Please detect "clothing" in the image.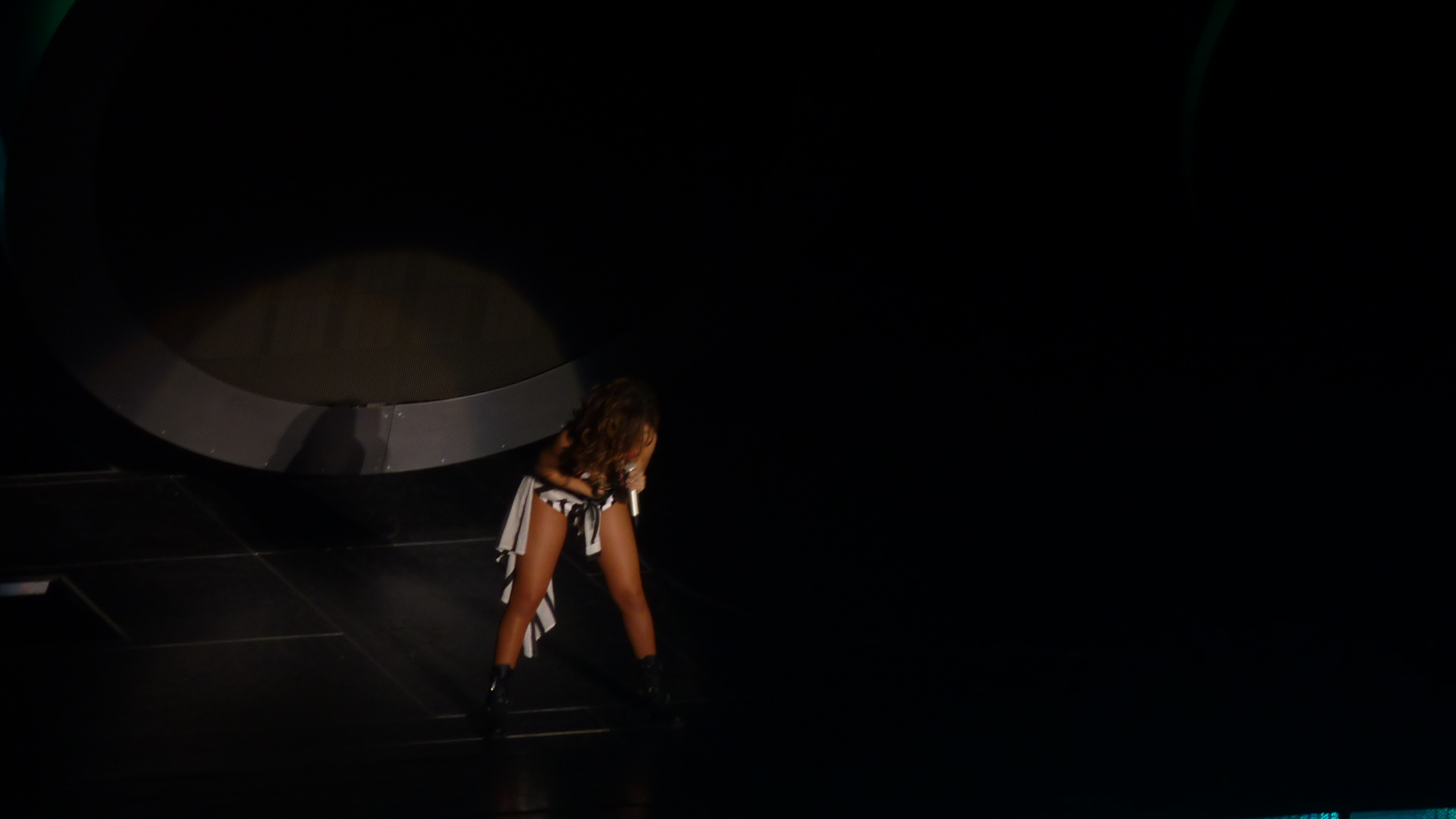
x1=215 y1=210 x2=267 y2=289.
